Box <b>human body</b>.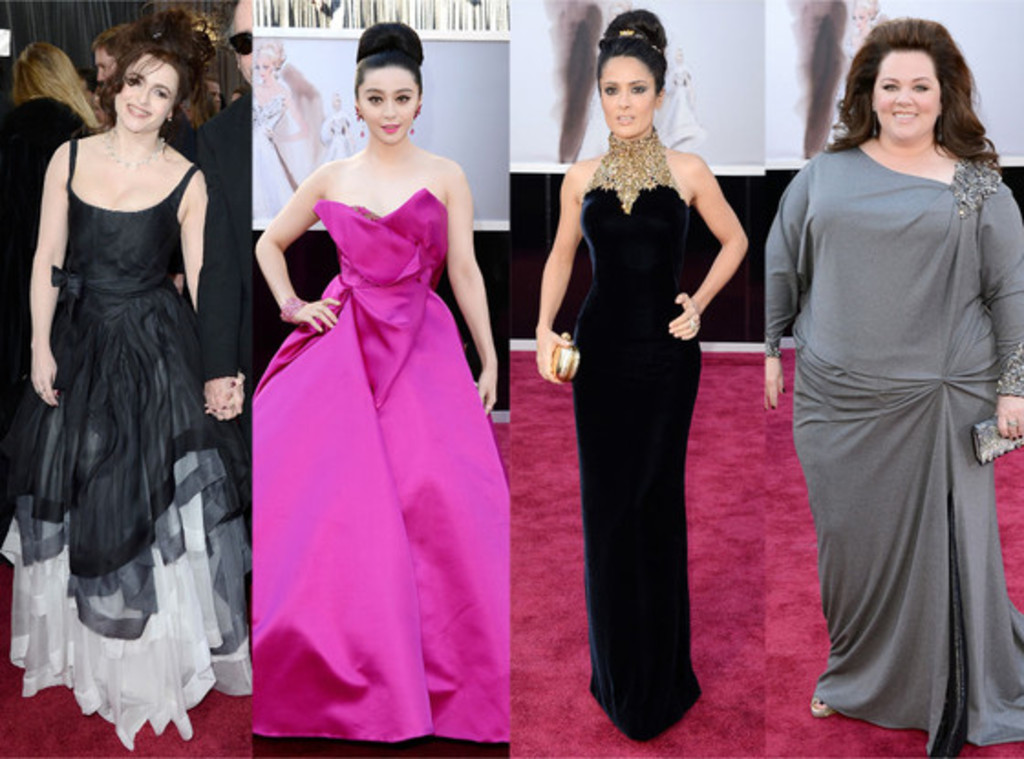
532 137 757 737.
